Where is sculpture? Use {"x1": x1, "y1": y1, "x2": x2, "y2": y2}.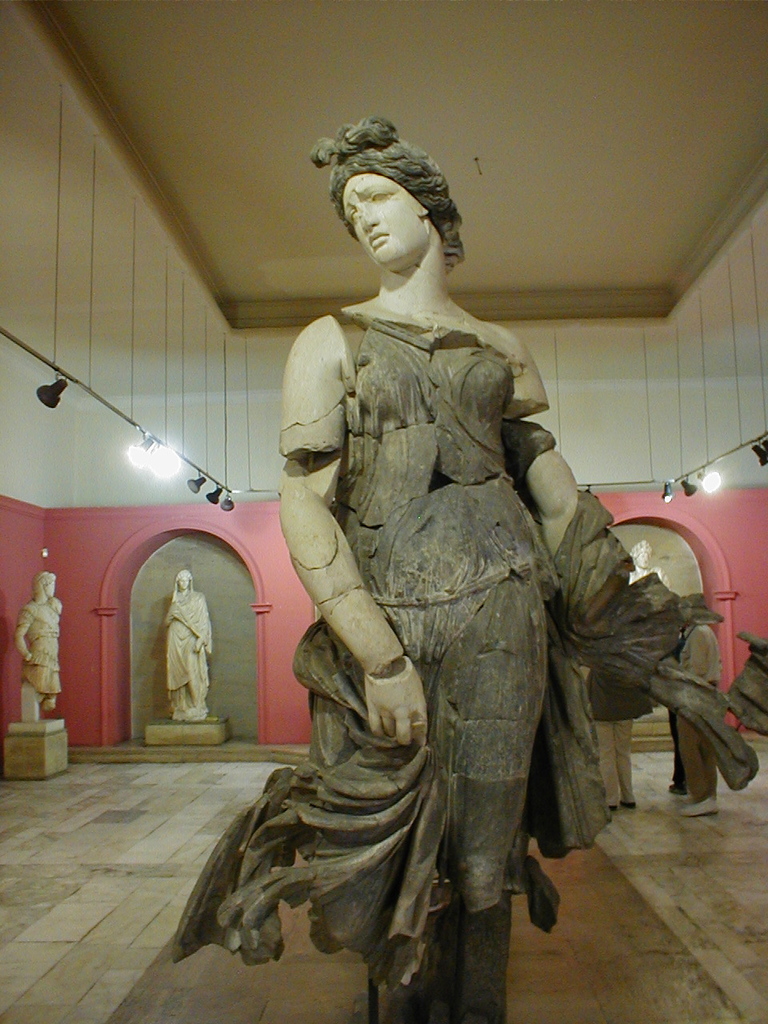
{"x1": 10, "y1": 562, "x2": 64, "y2": 722}.
